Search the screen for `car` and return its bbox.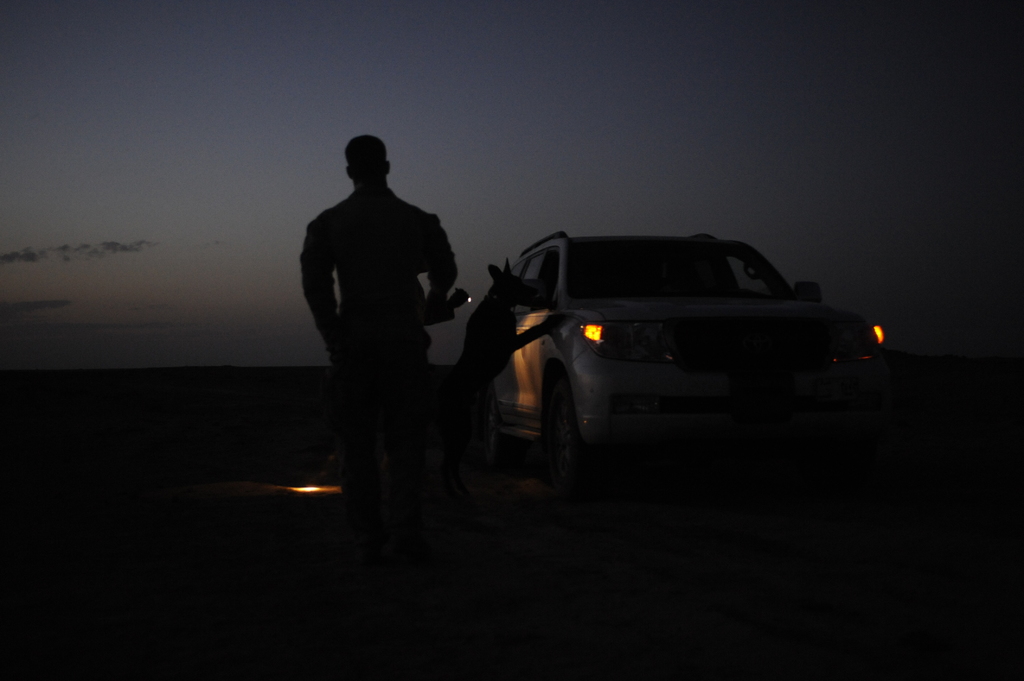
Found: l=454, t=231, r=901, b=501.
